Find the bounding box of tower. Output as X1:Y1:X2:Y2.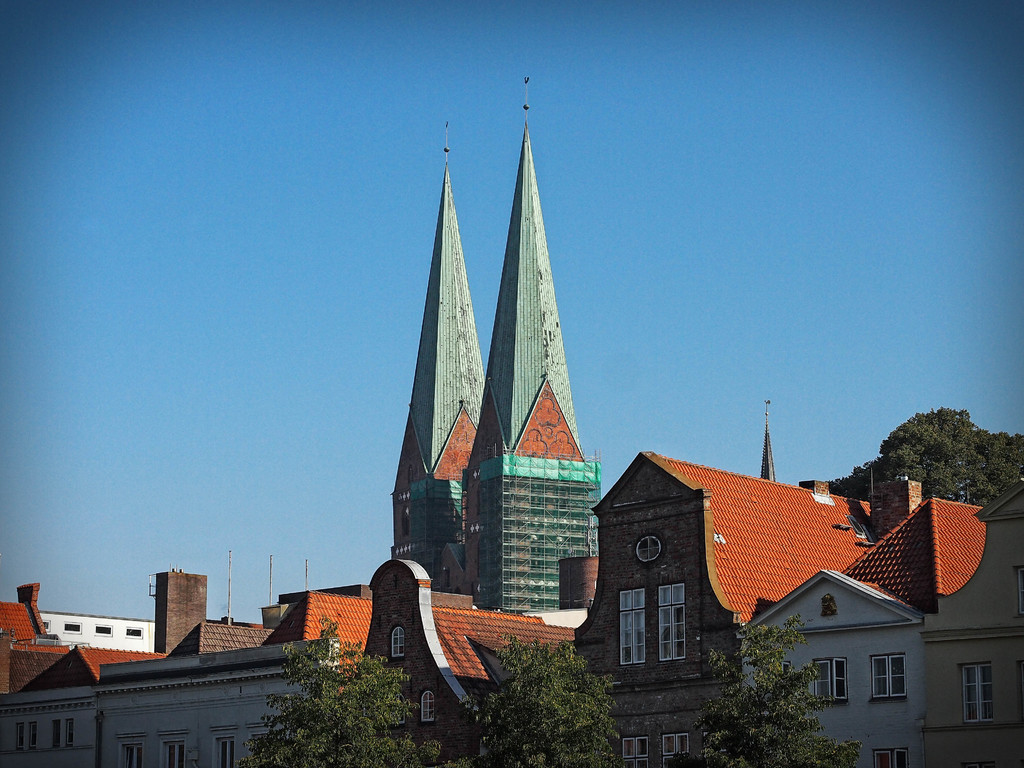
387:72:598:614.
